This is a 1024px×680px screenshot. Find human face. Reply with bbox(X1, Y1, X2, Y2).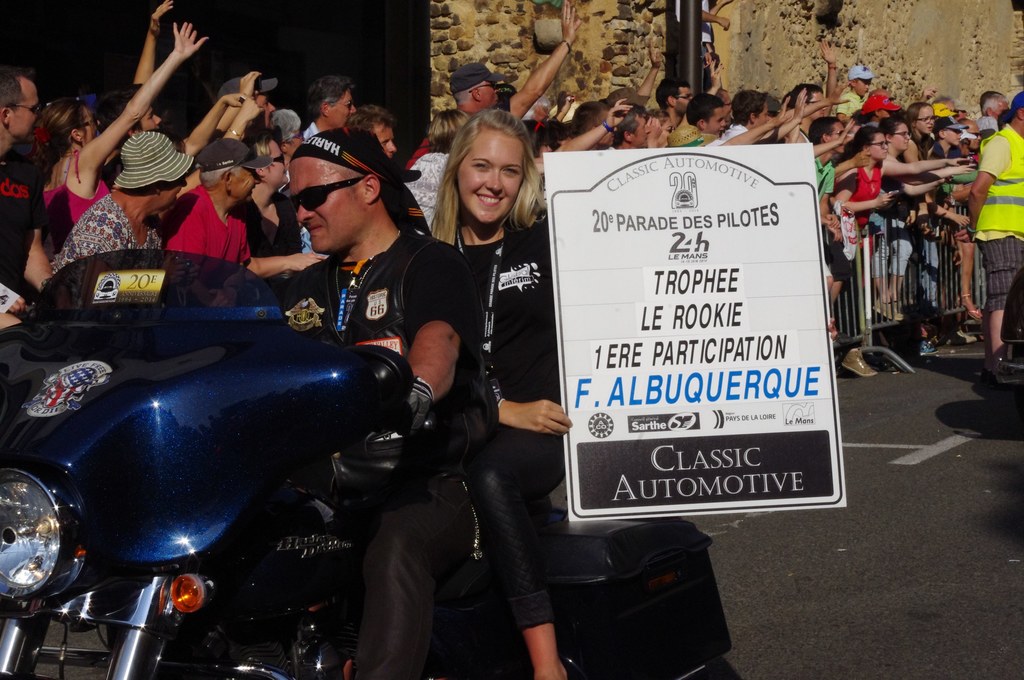
bbox(895, 119, 911, 148).
